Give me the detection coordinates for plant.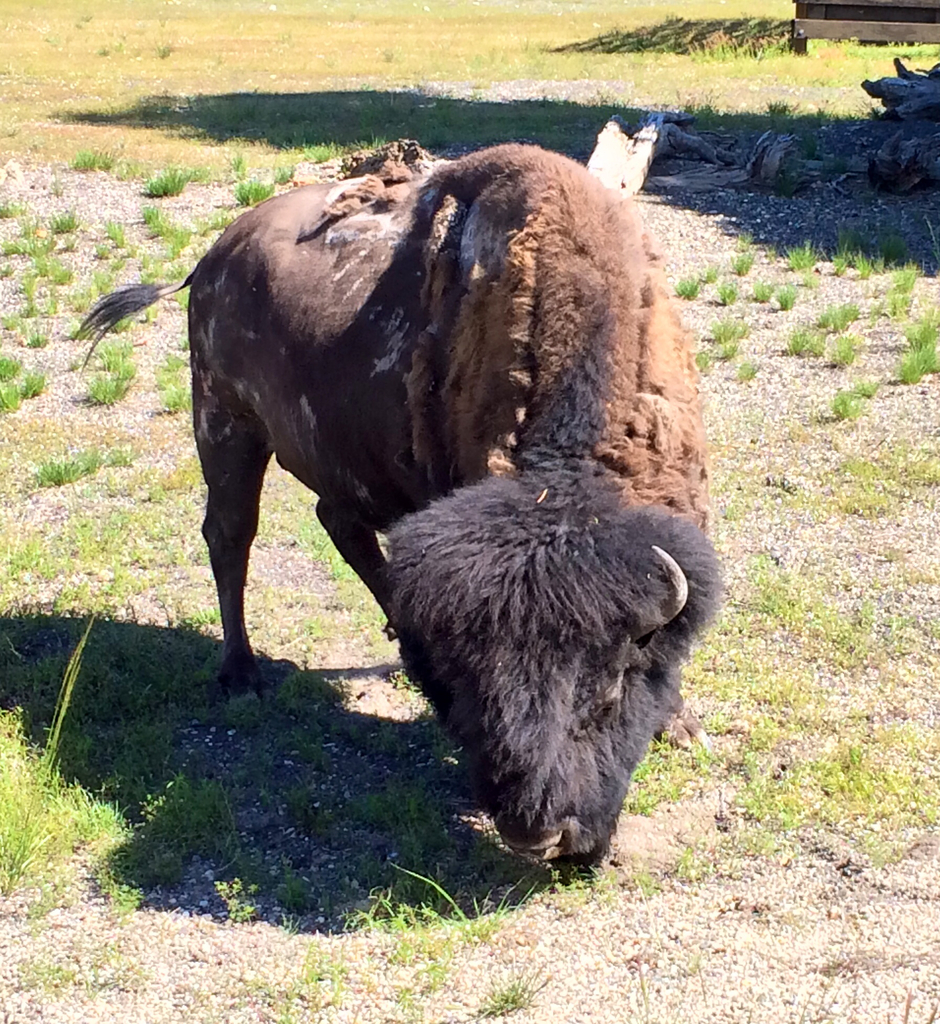
{"x1": 53, "y1": 264, "x2": 74, "y2": 282}.
